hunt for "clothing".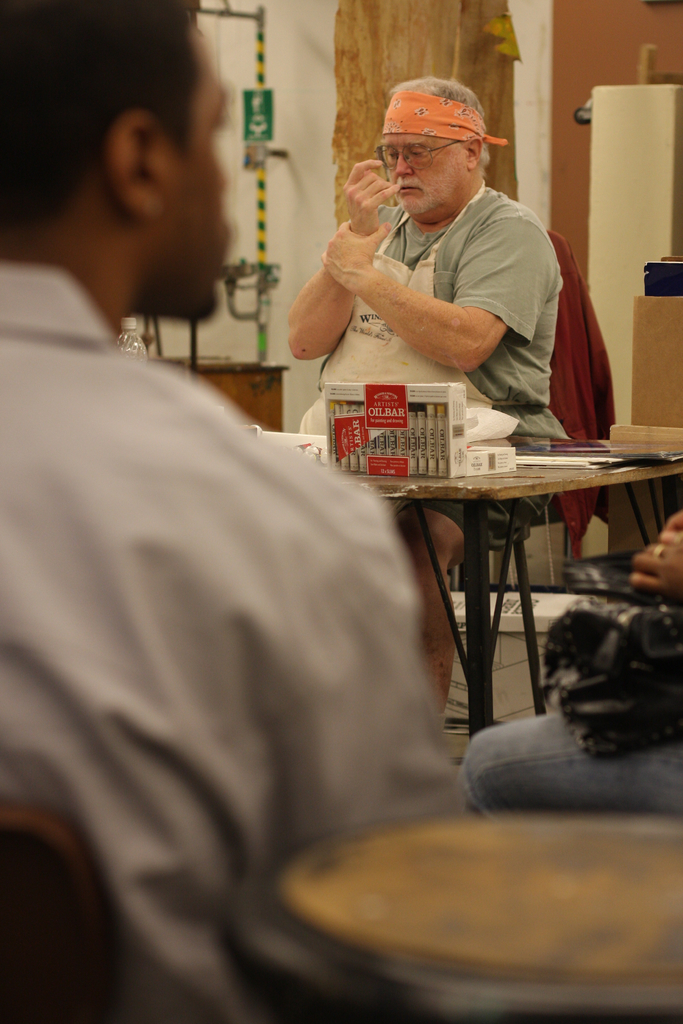
Hunted down at (x1=26, y1=184, x2=513, y2=982).
